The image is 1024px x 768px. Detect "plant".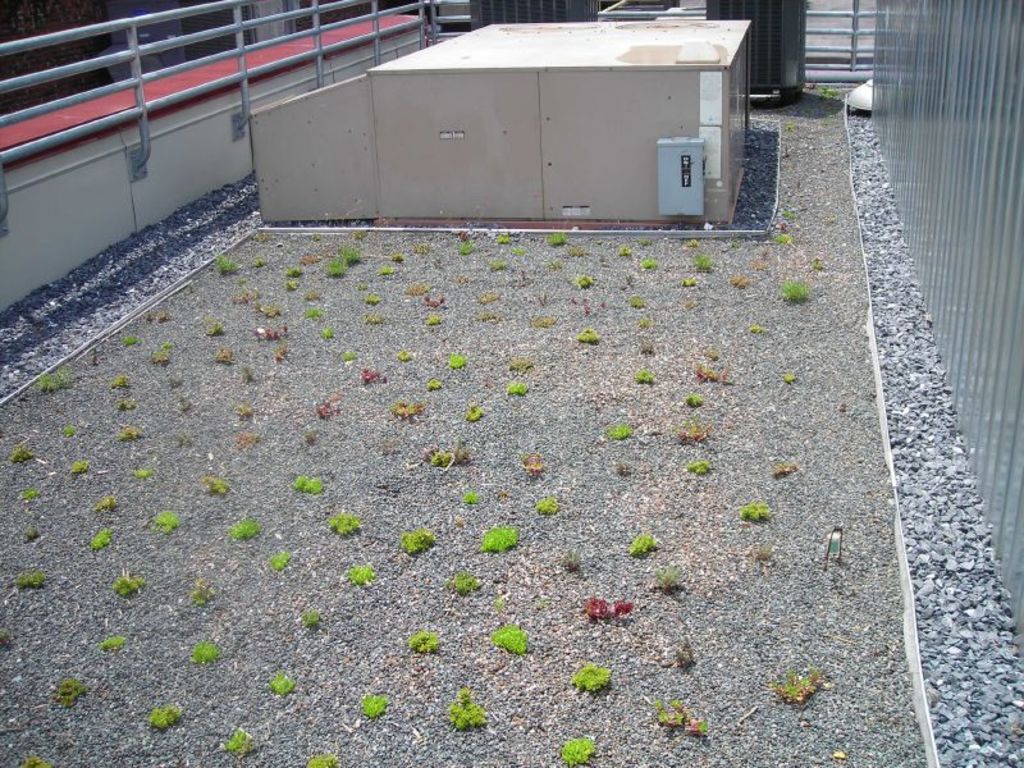
Detection: [424, 296, 440, 308].
